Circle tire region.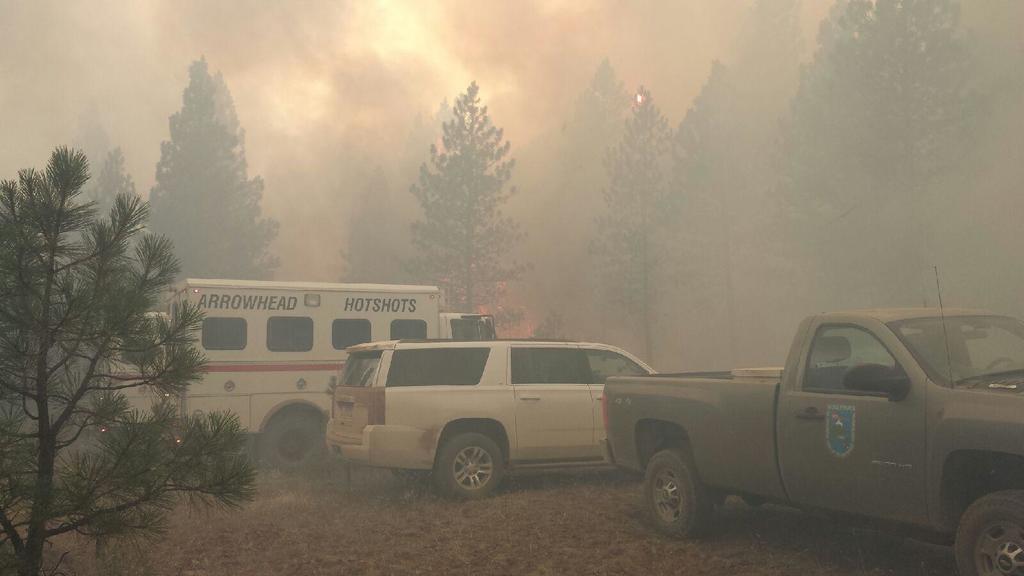
Region: (436,430,509,497).
